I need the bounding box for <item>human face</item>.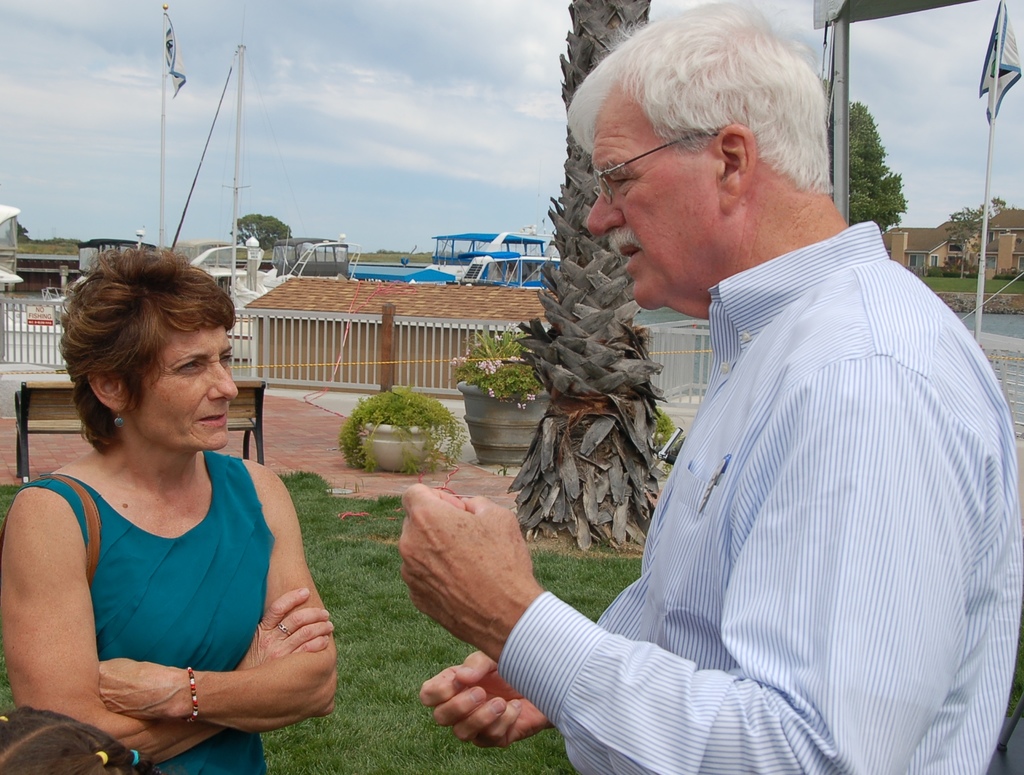
Here it is: (left=136, top=326, right=233, bottom=446).
